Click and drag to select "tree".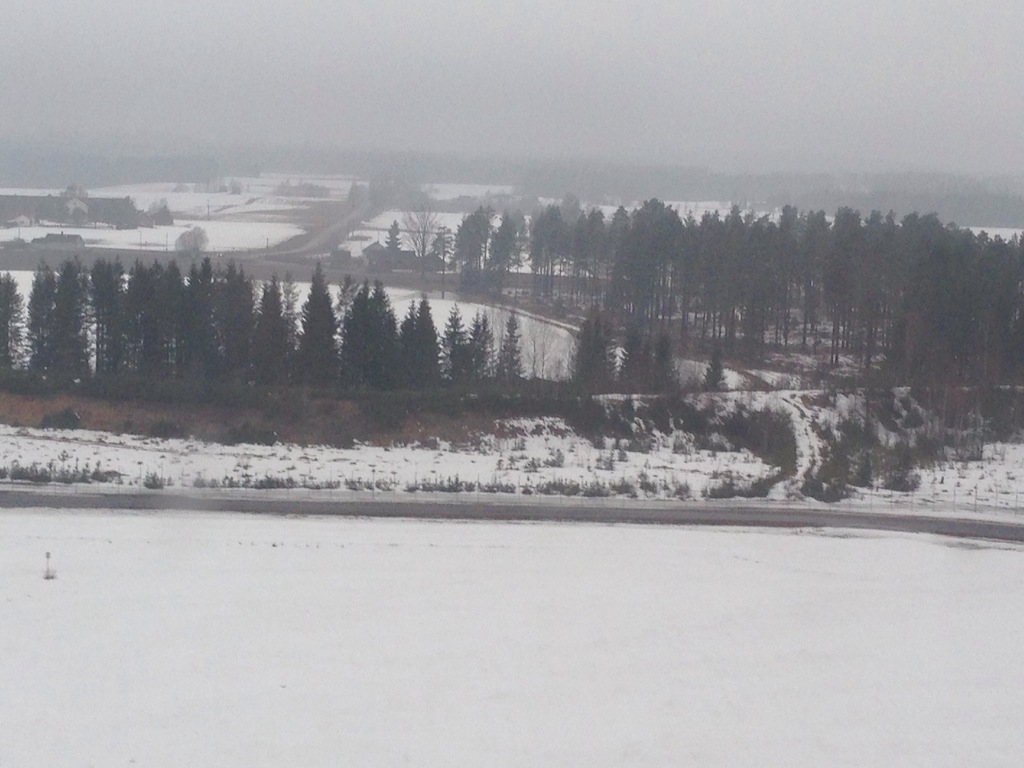
Selection: bbox(0, 261, 32, 381).
